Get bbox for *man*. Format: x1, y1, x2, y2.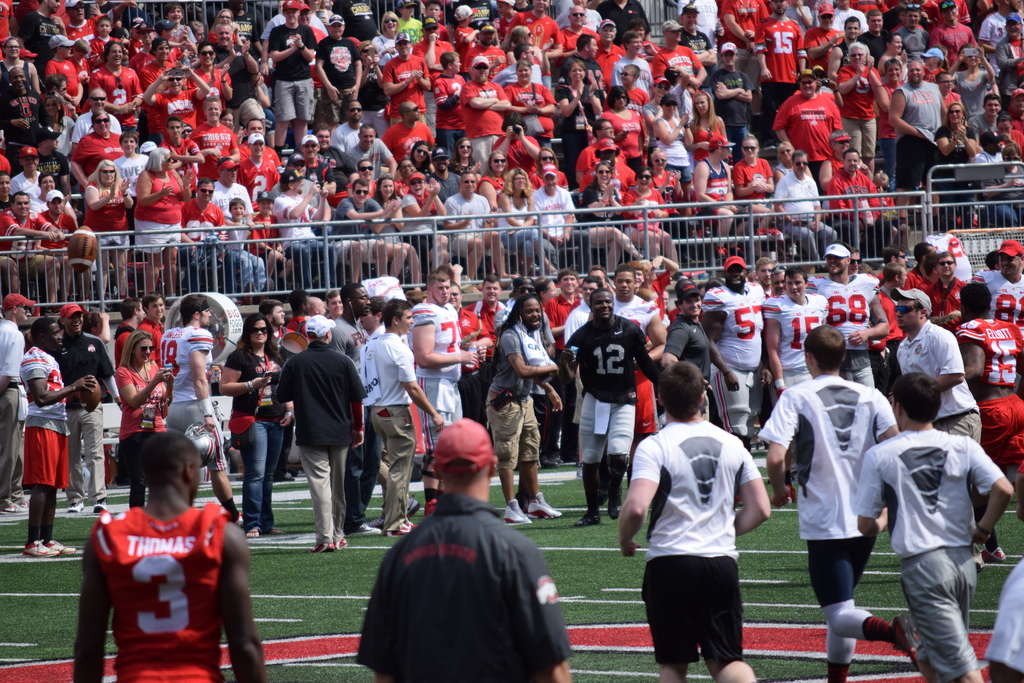
258, 0, 328, 131.
